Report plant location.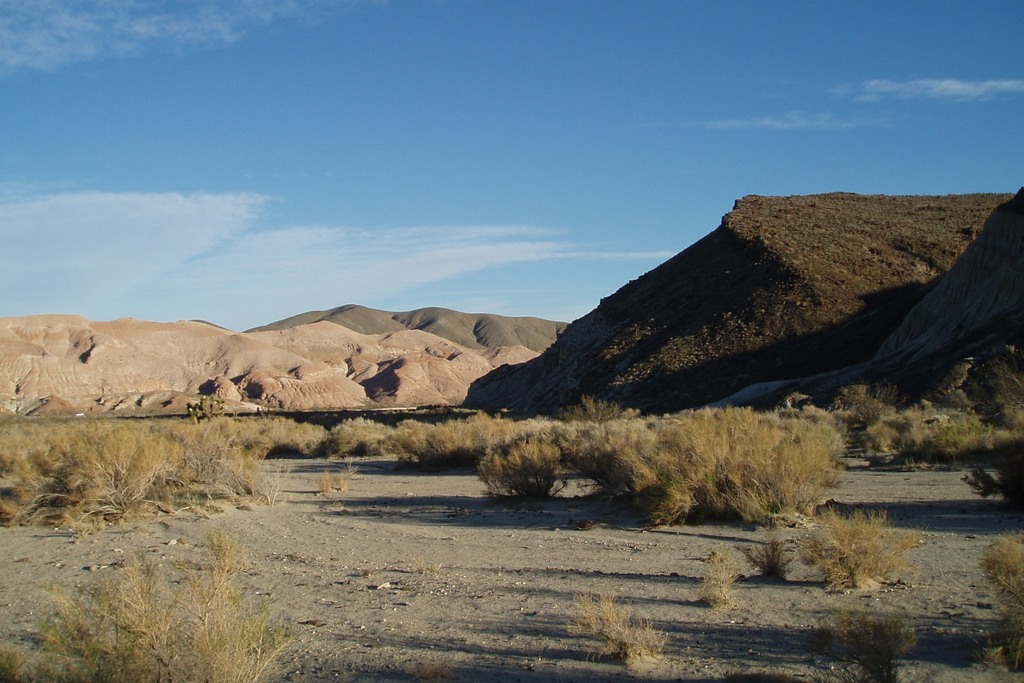
Report: (972,522,1023,617).
